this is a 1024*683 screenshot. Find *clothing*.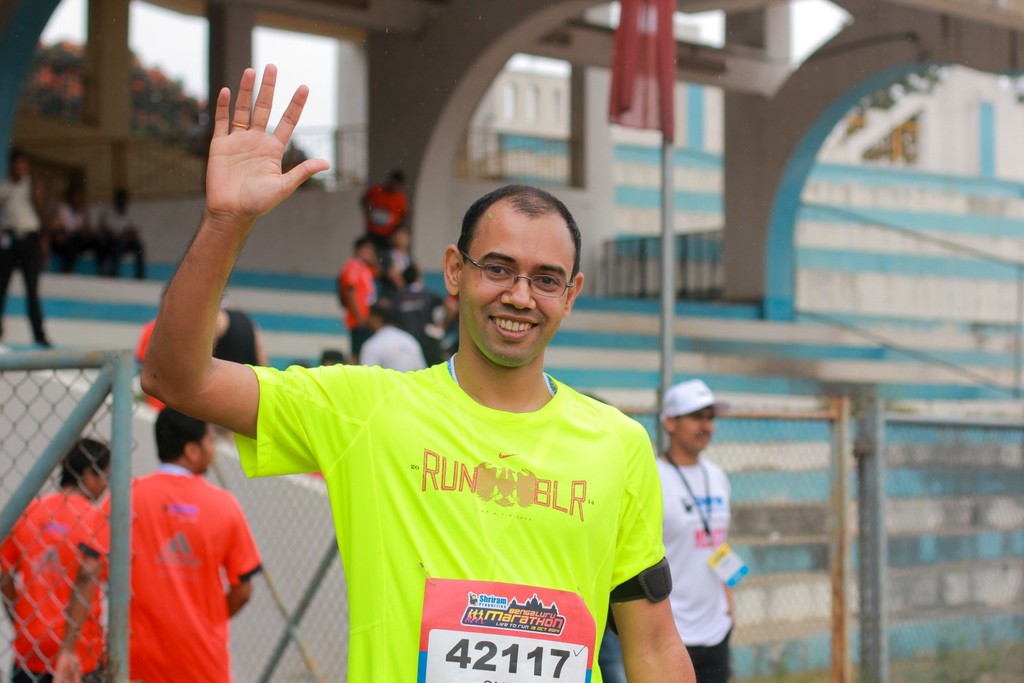
Bounding box: bbox=(205, 333, 696, 673).
